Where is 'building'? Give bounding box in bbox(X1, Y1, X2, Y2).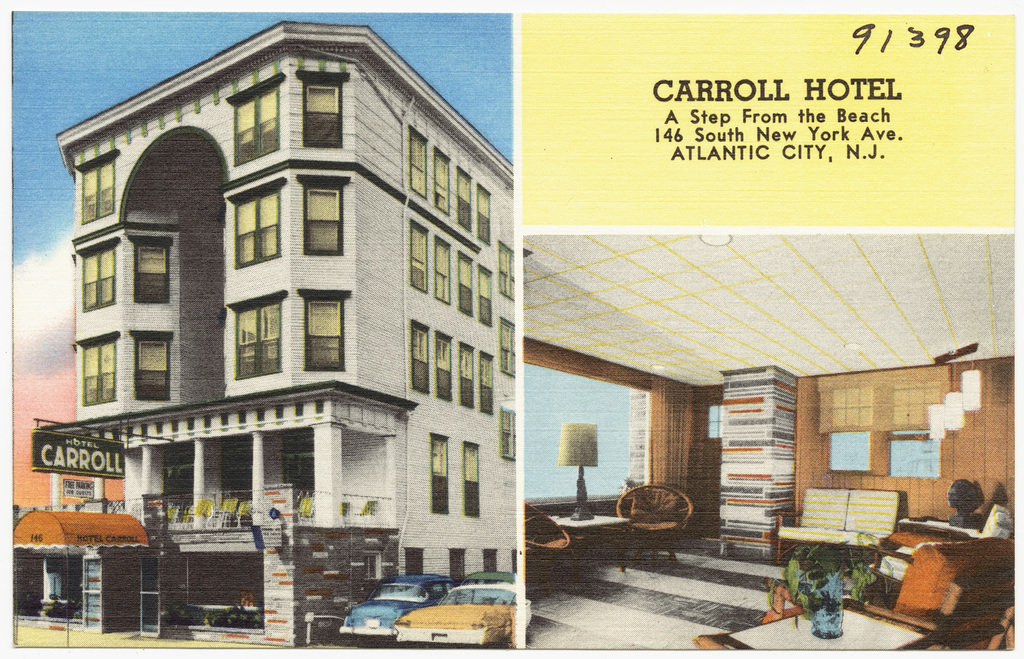
bbox(12, 23, 515, 654).
